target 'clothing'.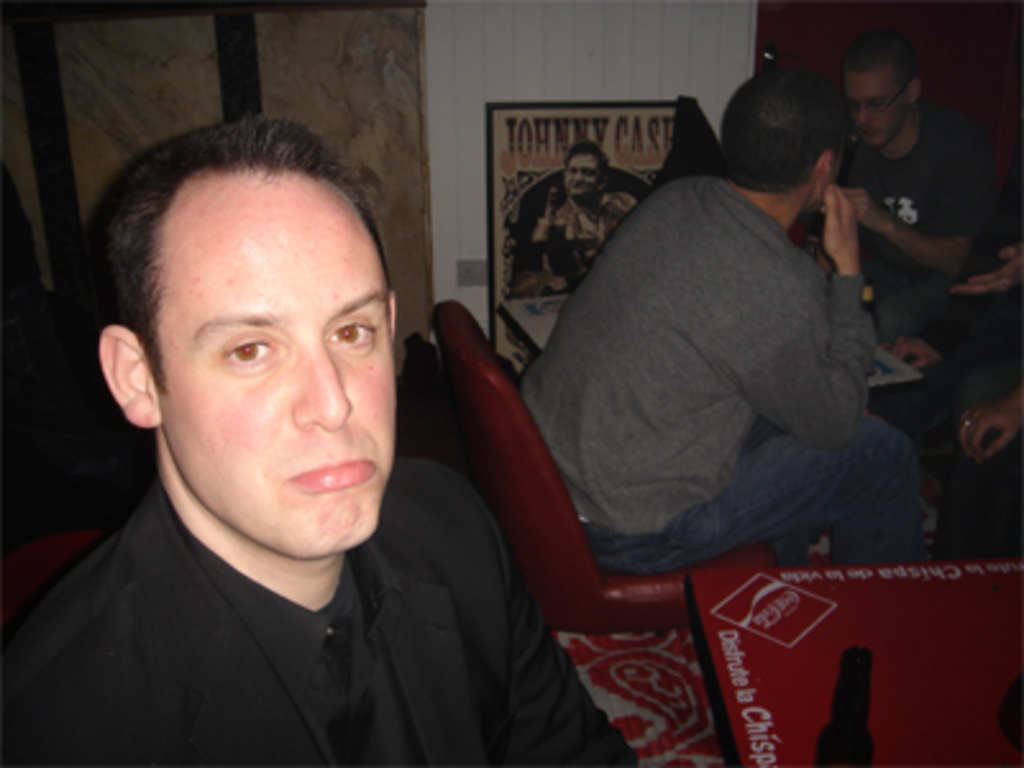
Target region: detection(842, 102, 1004, 330).
